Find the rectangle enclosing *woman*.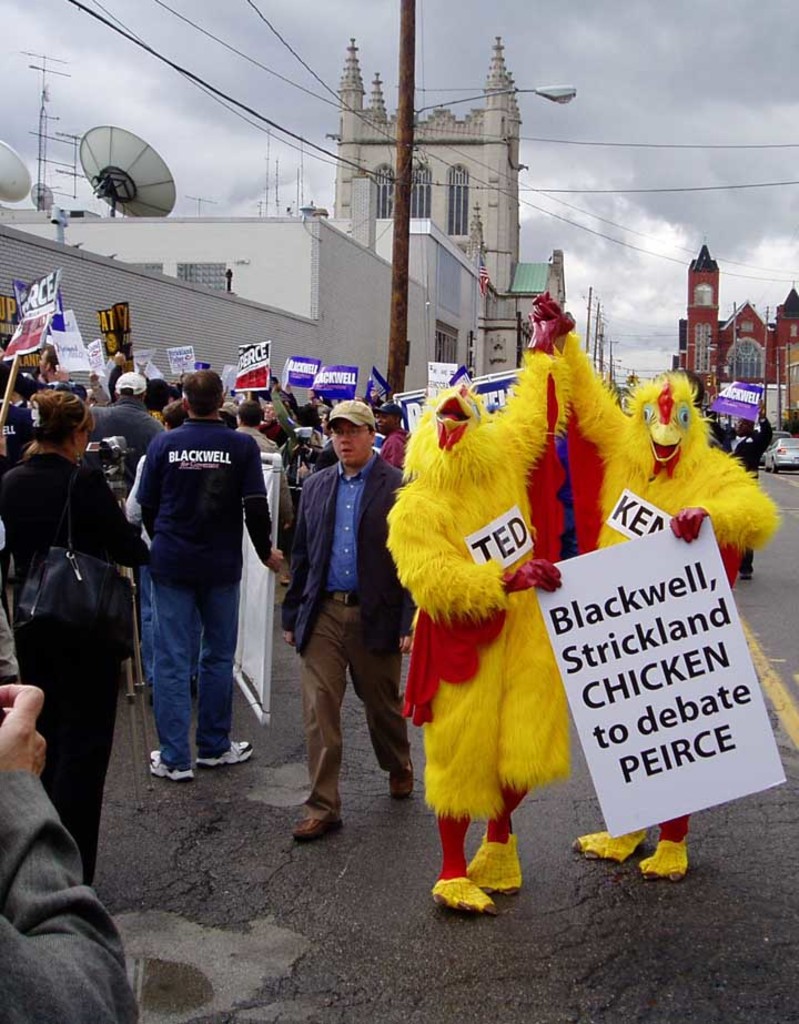
locate(10, 346, 132, 901).
